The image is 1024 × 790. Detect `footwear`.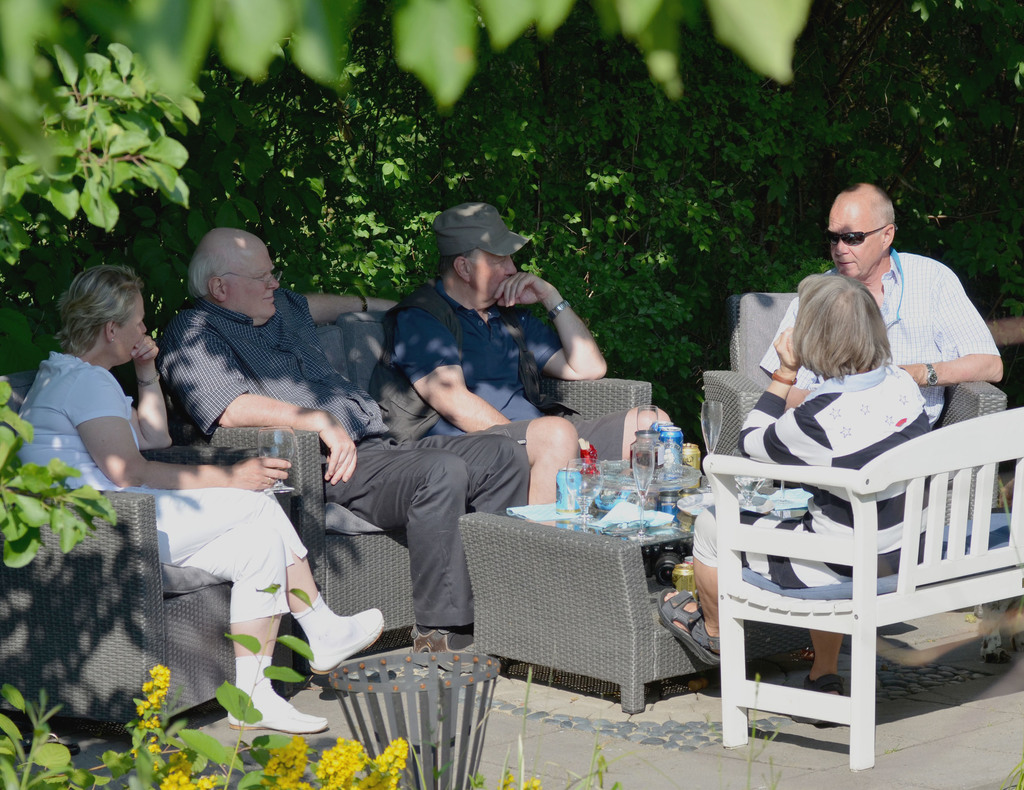
Detection: region(406, 624, 488, 657).
